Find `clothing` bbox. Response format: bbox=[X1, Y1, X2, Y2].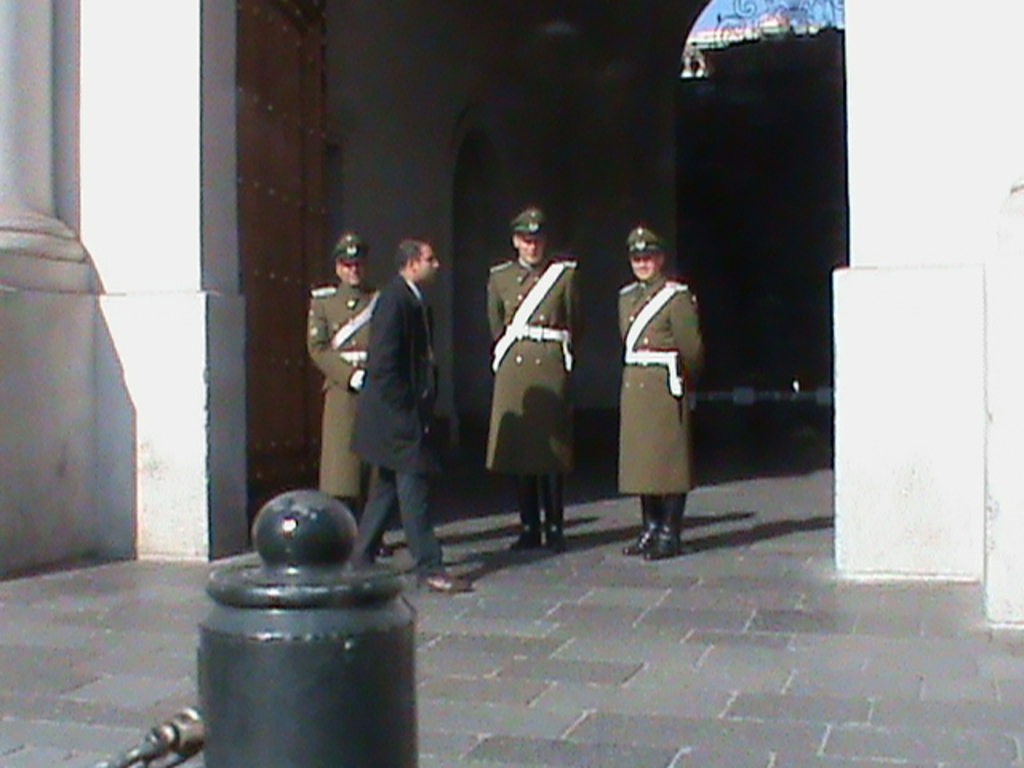
bbox=[346, 267, 459, 587].
